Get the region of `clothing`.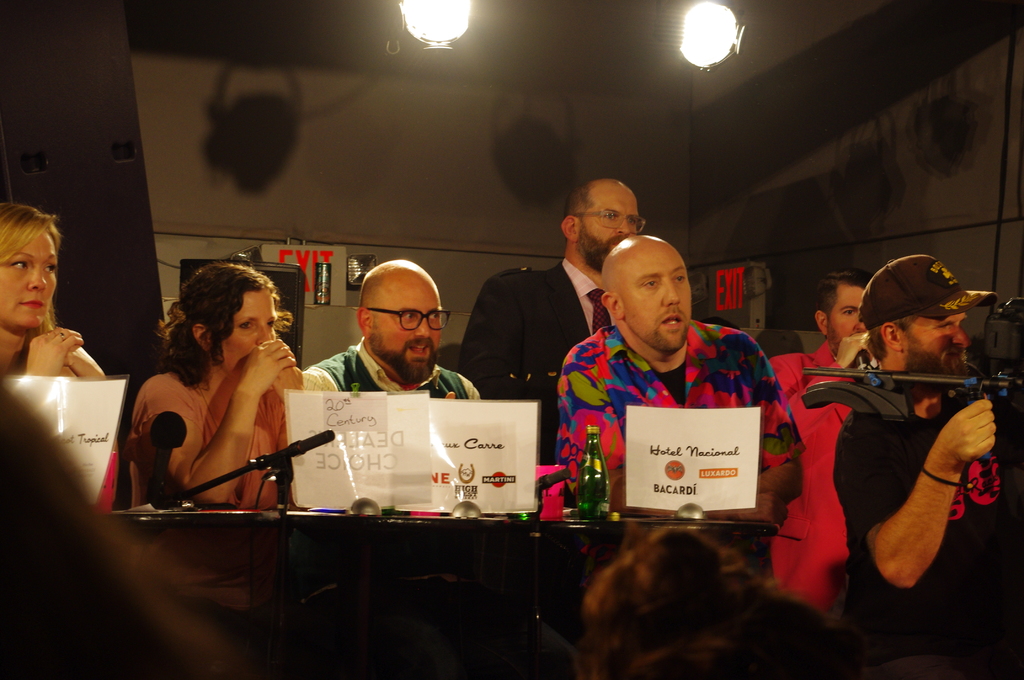
crop(303, 346, 474, 407).
